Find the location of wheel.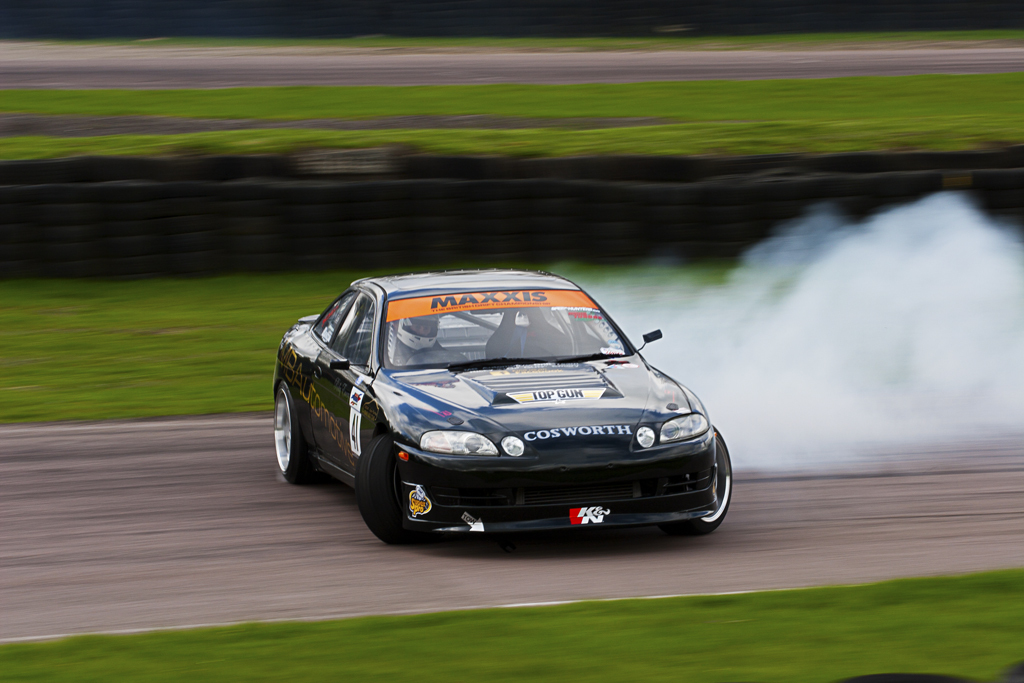
Location: <region>269, 381, 307, 479</region>.
